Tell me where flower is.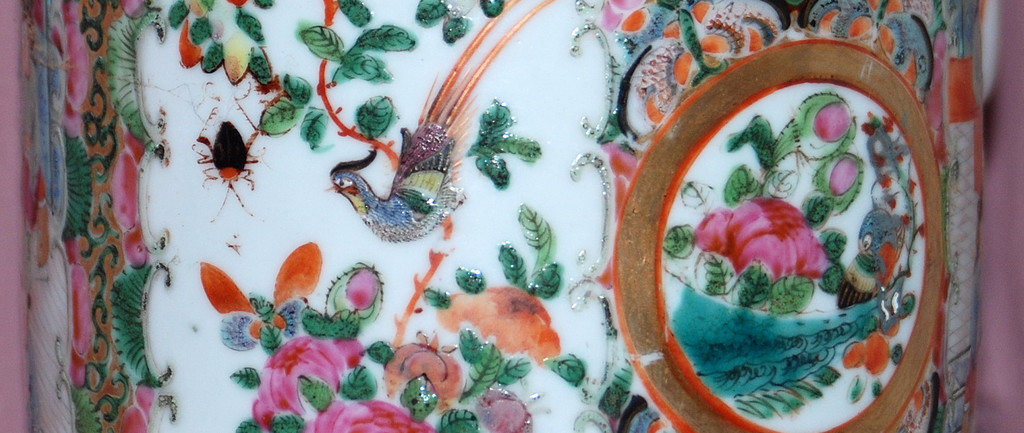
flower is at (left=306, top=397, right=451, bottom=432).
